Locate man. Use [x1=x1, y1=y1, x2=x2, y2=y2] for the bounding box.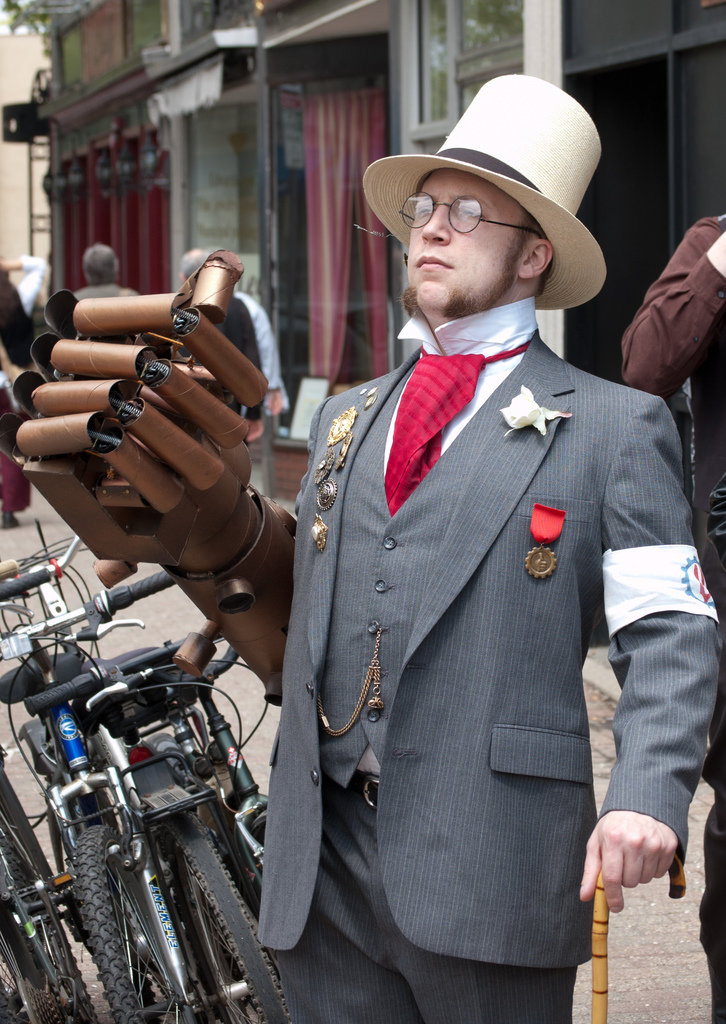
[x1=241, y1=60, x2=690, y2=1023].
